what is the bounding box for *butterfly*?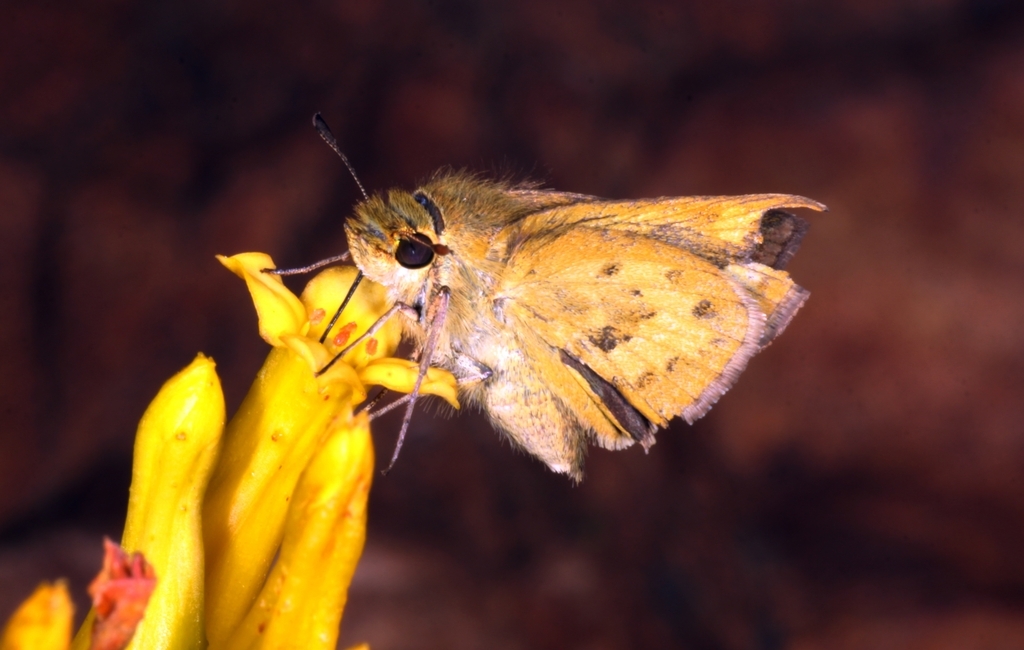
select_region(233, 124, 793, 519).
